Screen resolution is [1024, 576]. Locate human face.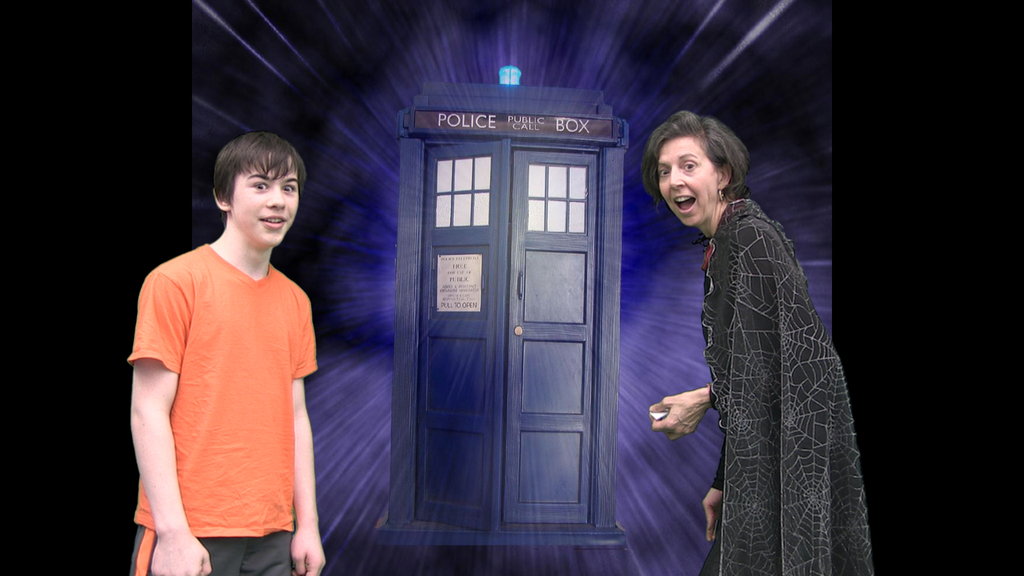
<box>228,147,305,251</box>.
